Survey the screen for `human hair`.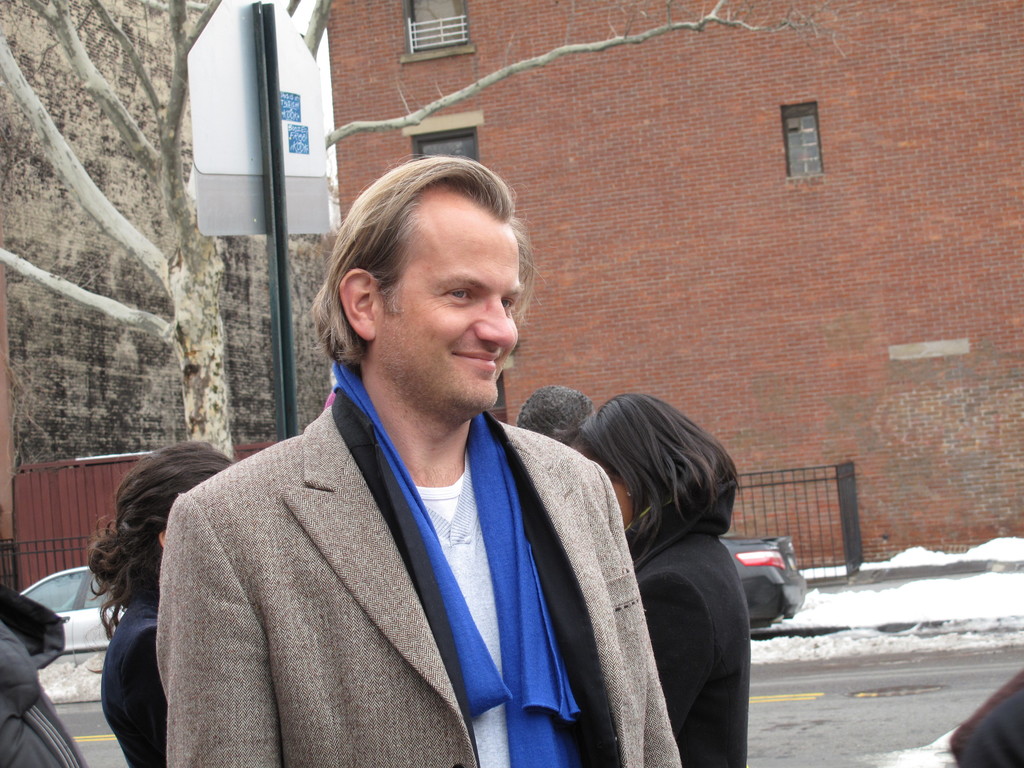
Survey found: [x1=567, y1=388, x2=743, y2=561].
